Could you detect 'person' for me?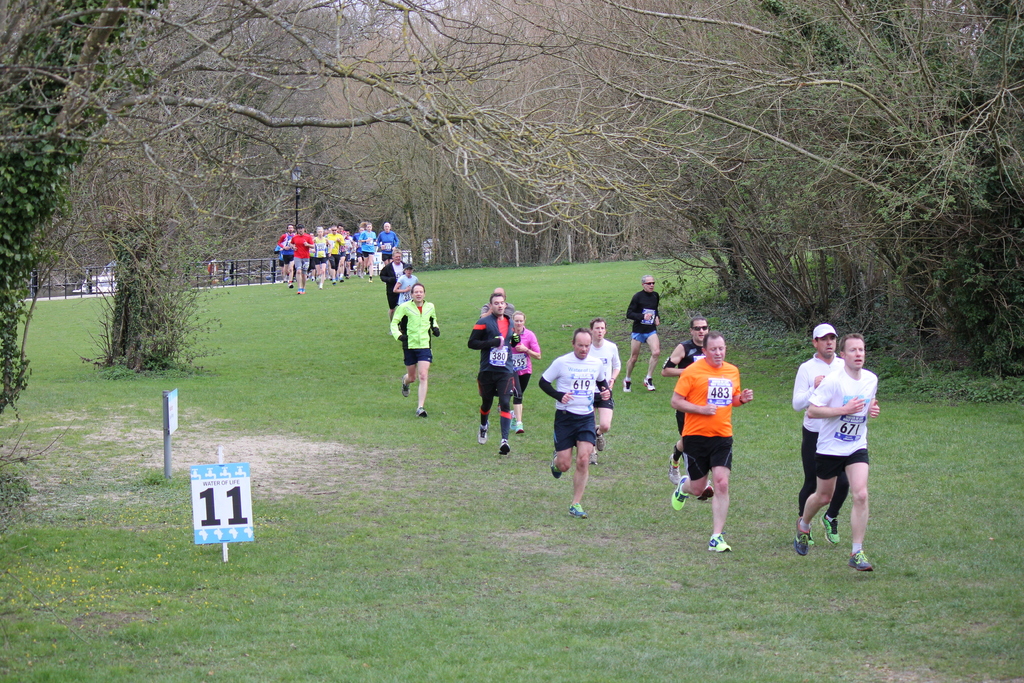
Detection result: box=[527, 327, 609, 519].
